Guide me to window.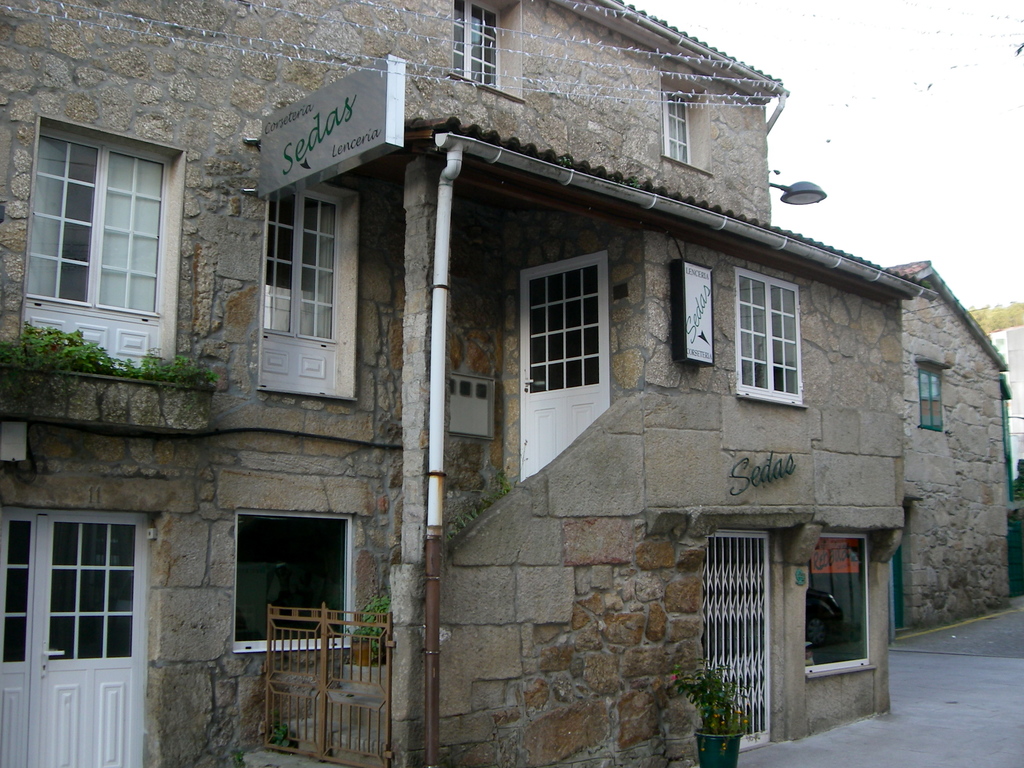
Guidance: region(24, 489, 148, 699).
